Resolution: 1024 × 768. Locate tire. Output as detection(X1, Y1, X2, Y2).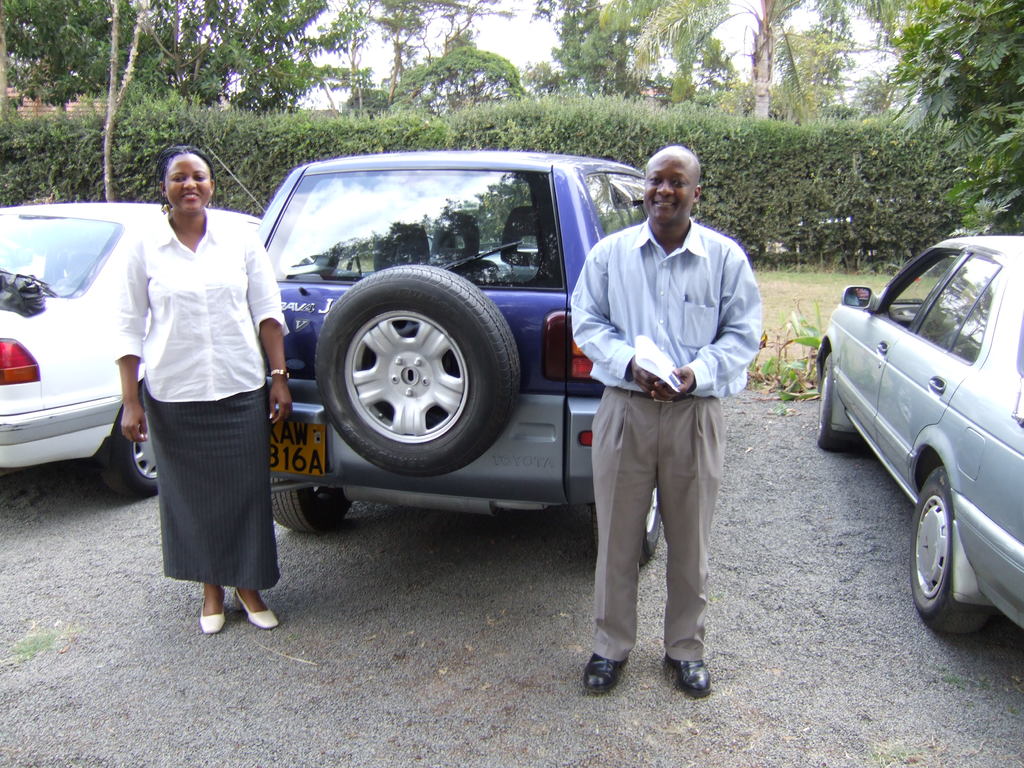
detection(269, 476, 356, 532).
